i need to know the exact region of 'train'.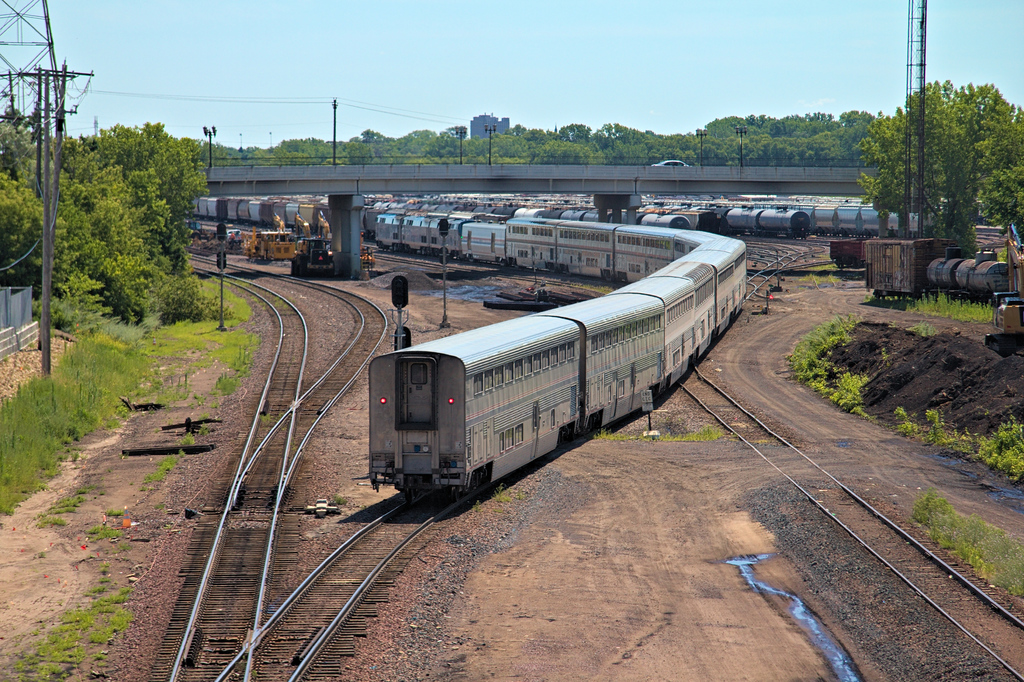
Region: <region>789, 197, 927, 231</region>.
